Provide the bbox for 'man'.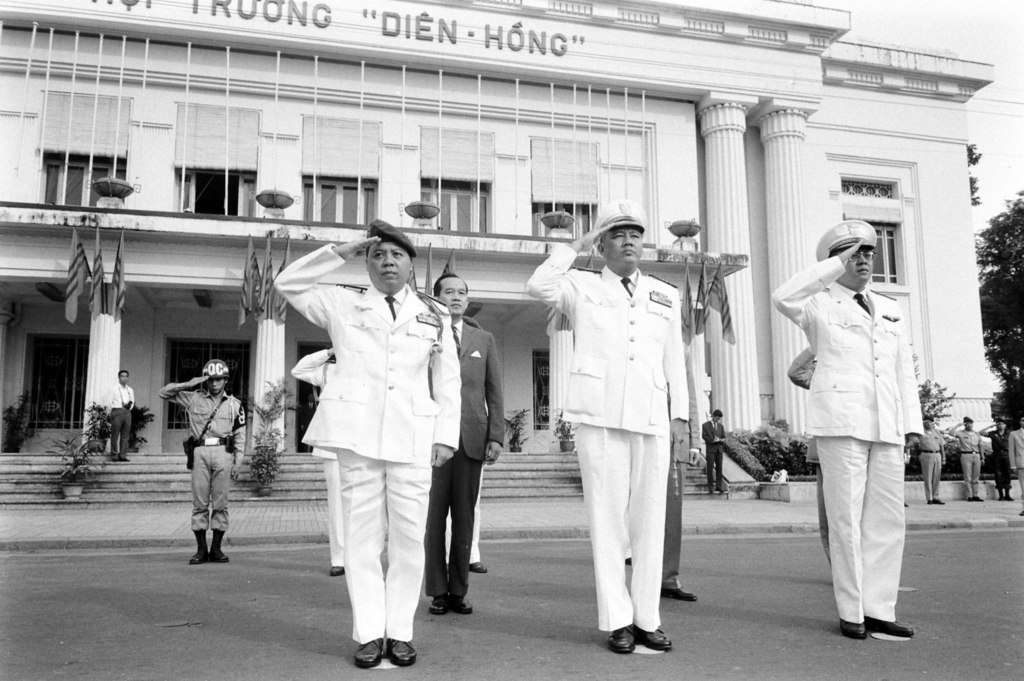
pyautogui.locateOnScreen(979, 417, 1013, 500).
